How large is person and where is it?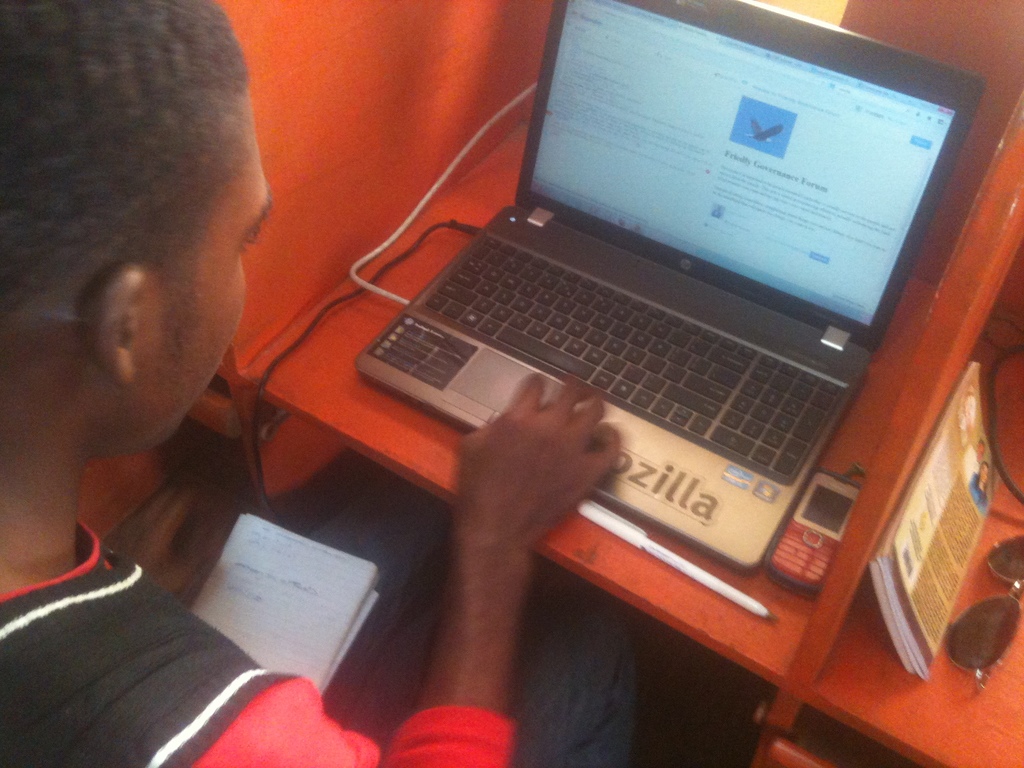
Bounding box: 0 0 626 767.
